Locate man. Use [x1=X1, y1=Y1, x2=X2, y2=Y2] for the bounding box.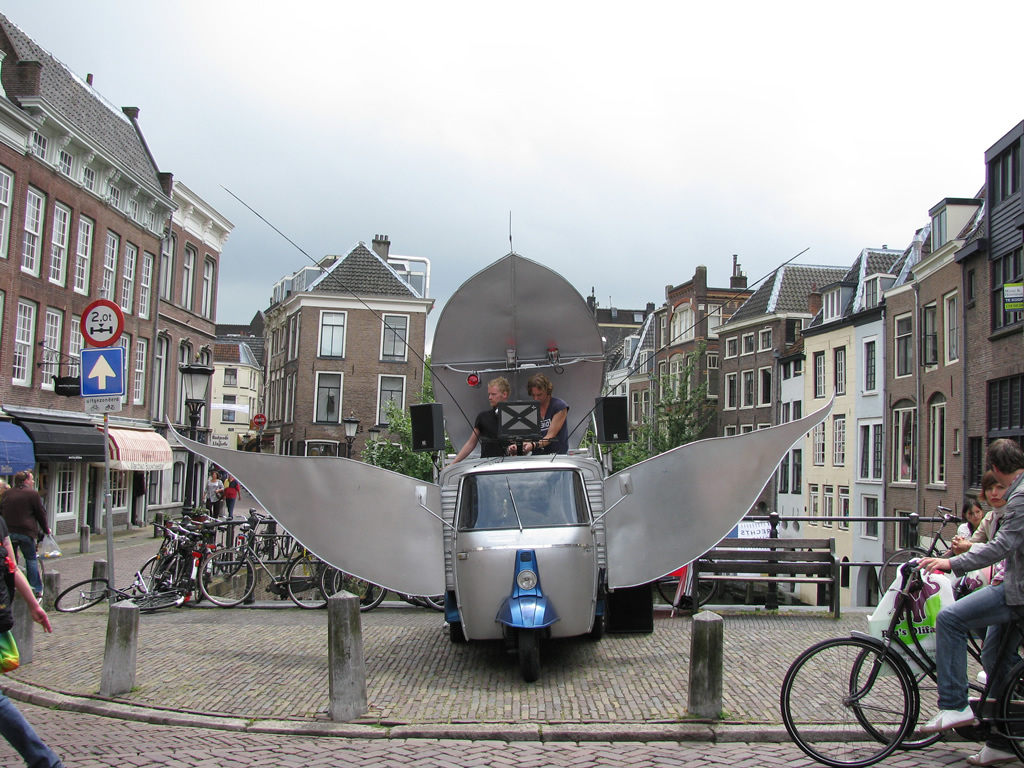
[x1=508, y1=373, x2=570, y2=455].
